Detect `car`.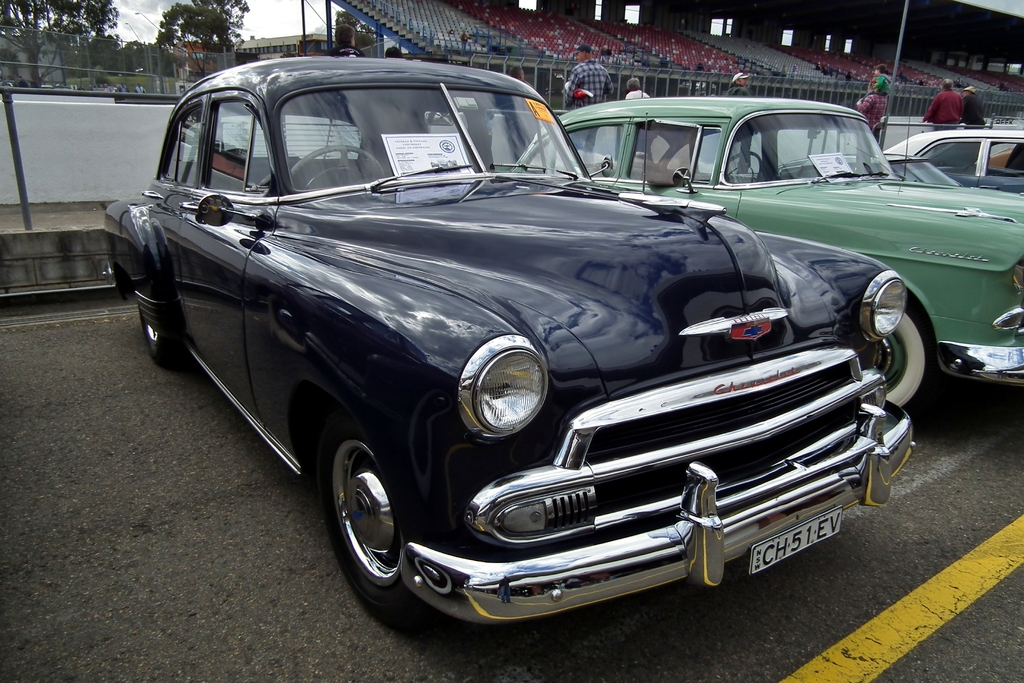
Detected at BBox(106, 59, 940, 654).
